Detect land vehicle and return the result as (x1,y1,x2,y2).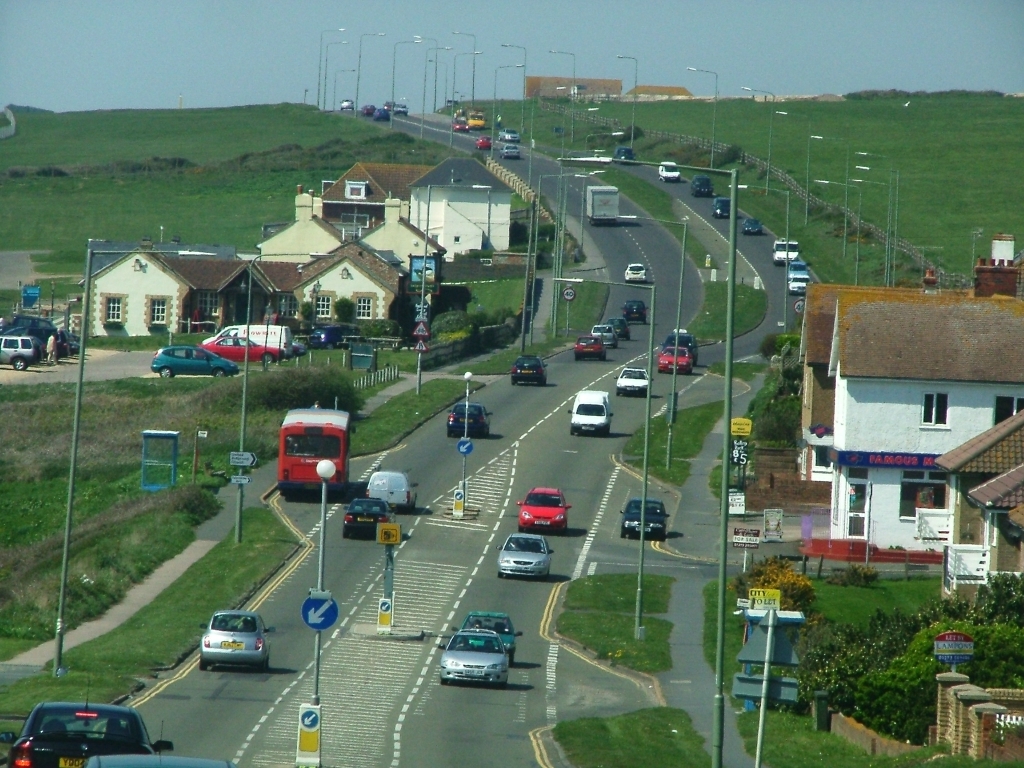
(584,183,621,226).
